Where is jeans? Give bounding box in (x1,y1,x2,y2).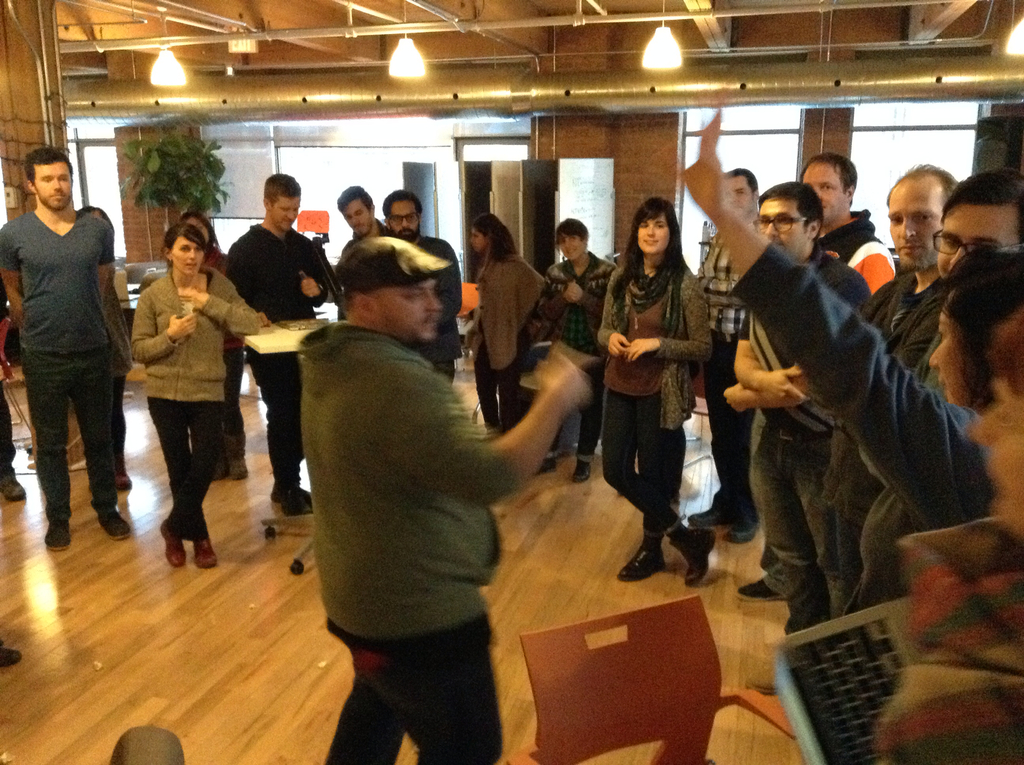
(28,321,133,556).
